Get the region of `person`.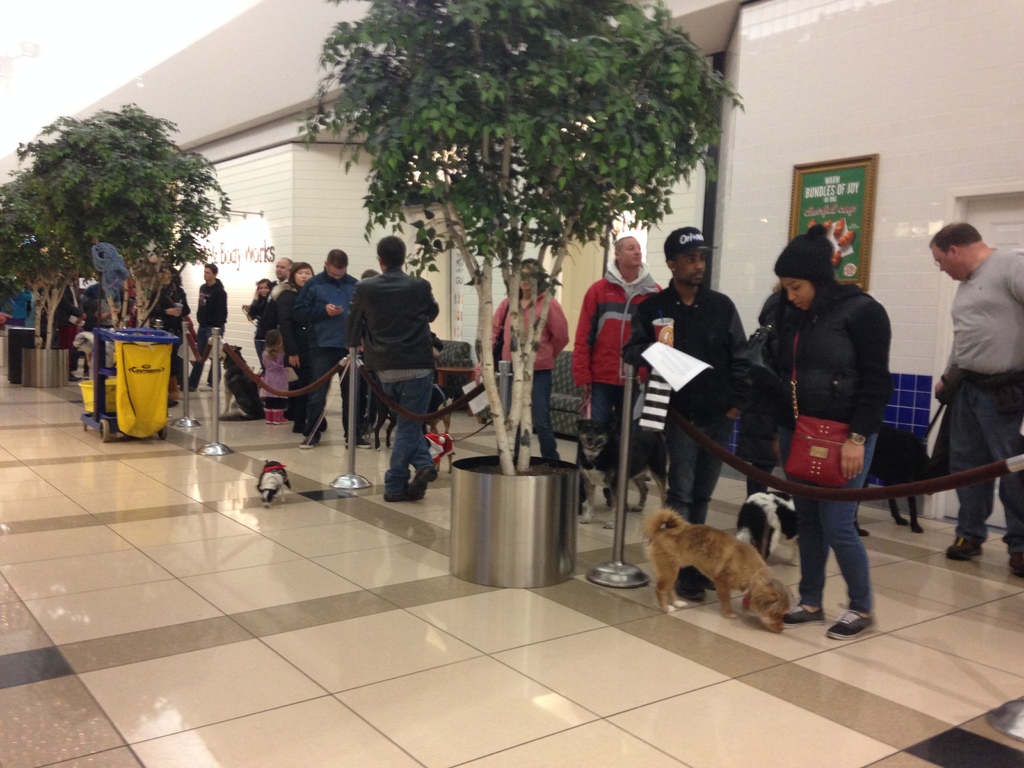
bbox=(928, 224, 1023, 577).
